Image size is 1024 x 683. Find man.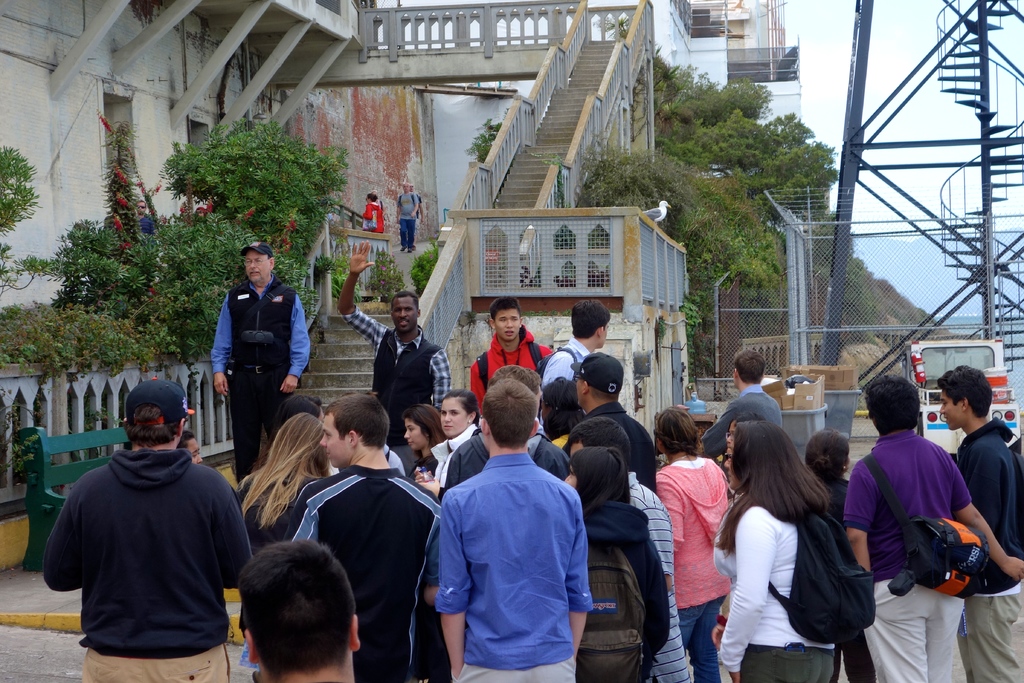
{"x1": 209, "y1": 243, "x2": 312, "y2": 484}.
